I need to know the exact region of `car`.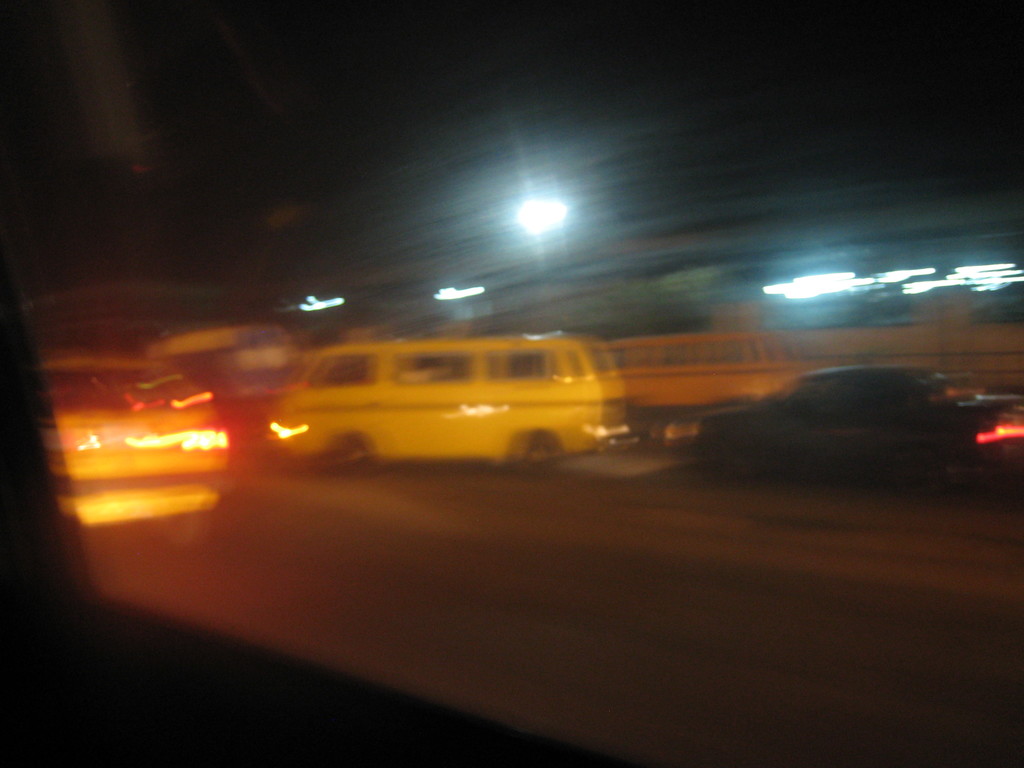
Region: Rect(271, 336, 641, 471).
